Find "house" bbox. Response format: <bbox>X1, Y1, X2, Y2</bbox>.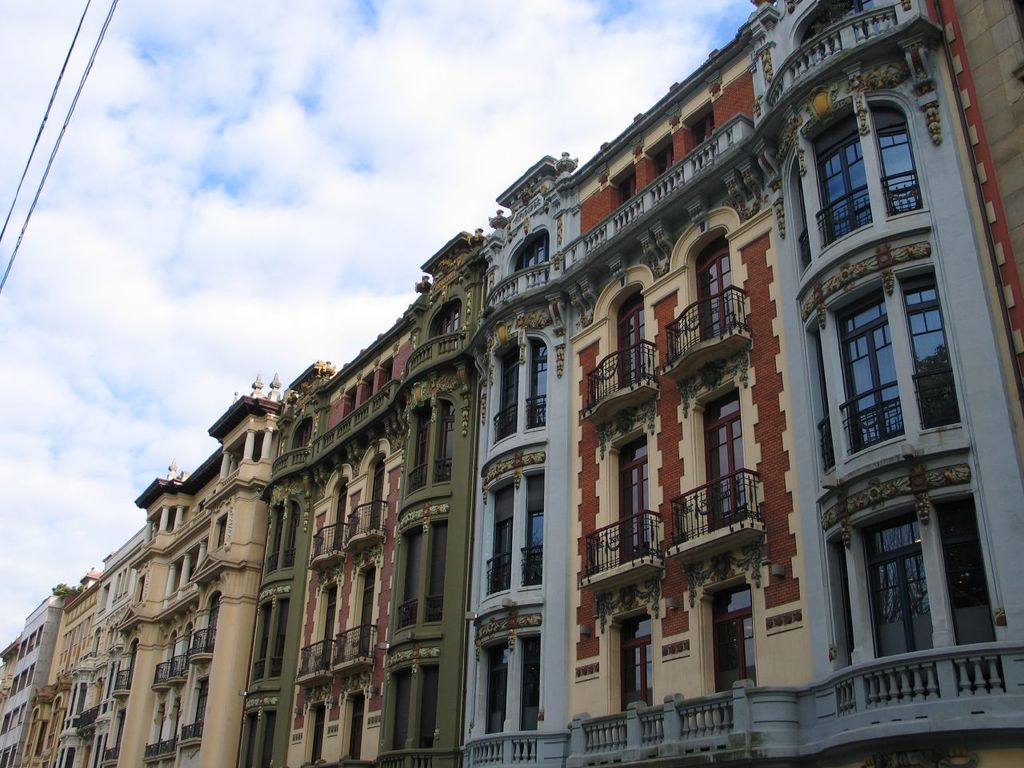
<bbox>819, 0, 1009, 767</bbox>.
